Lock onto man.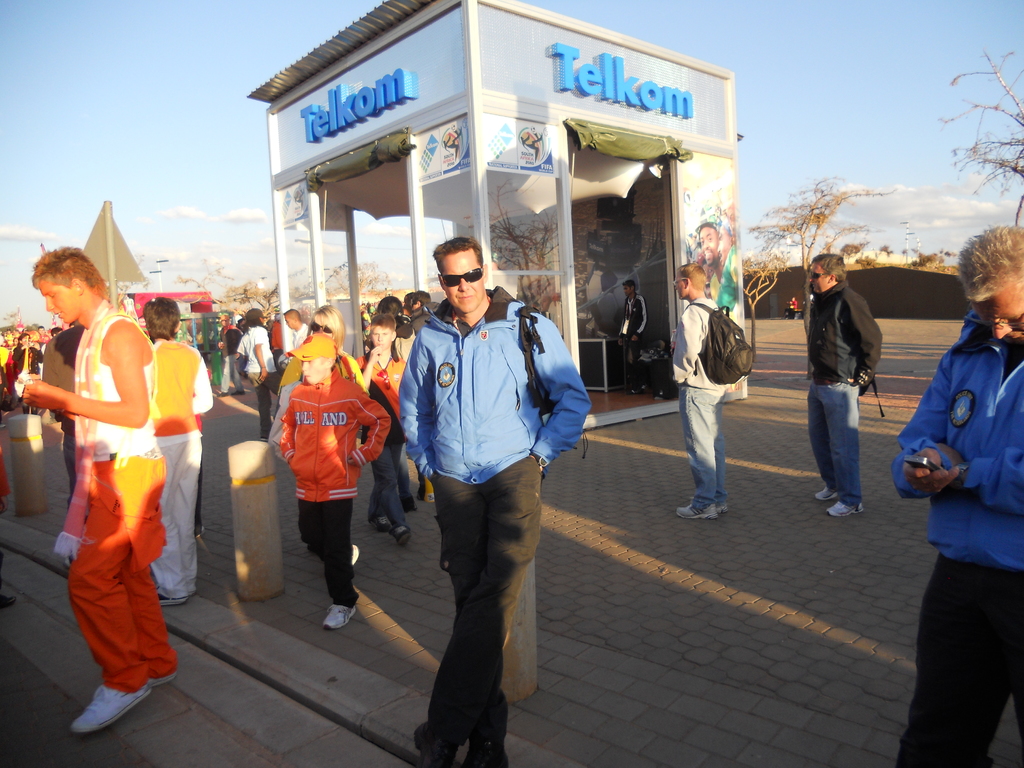
Locked: [19, 248, 184, 734].
